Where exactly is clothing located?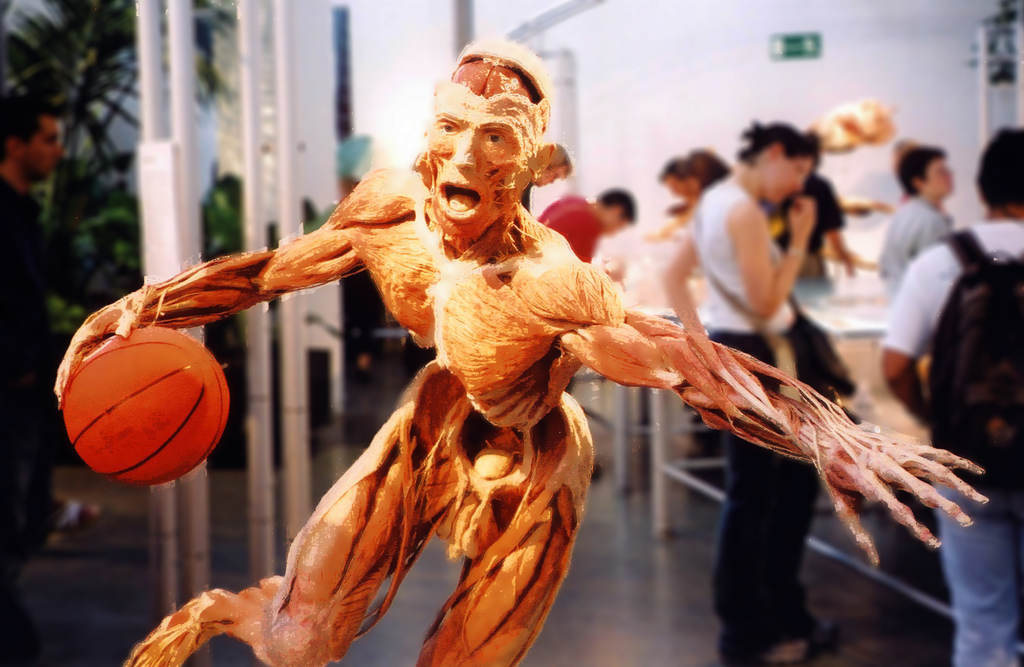
Its bounding box is x1=532 y1=188 x2=611 y2=297.
